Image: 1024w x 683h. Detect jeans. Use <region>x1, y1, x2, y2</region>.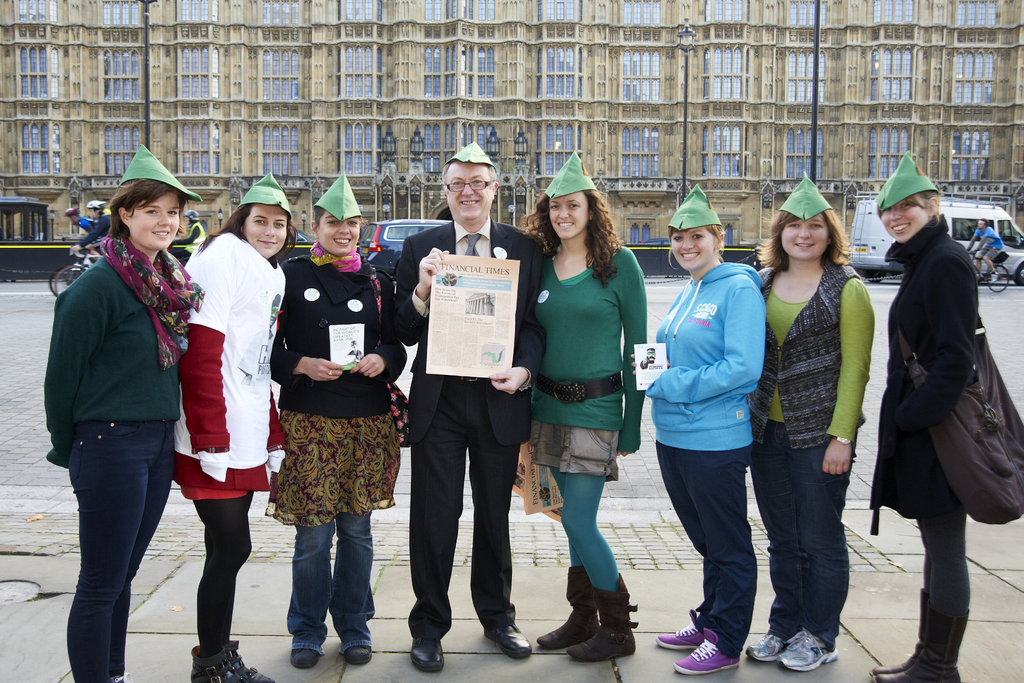
<region>286, 517, 376, 654</region>.
